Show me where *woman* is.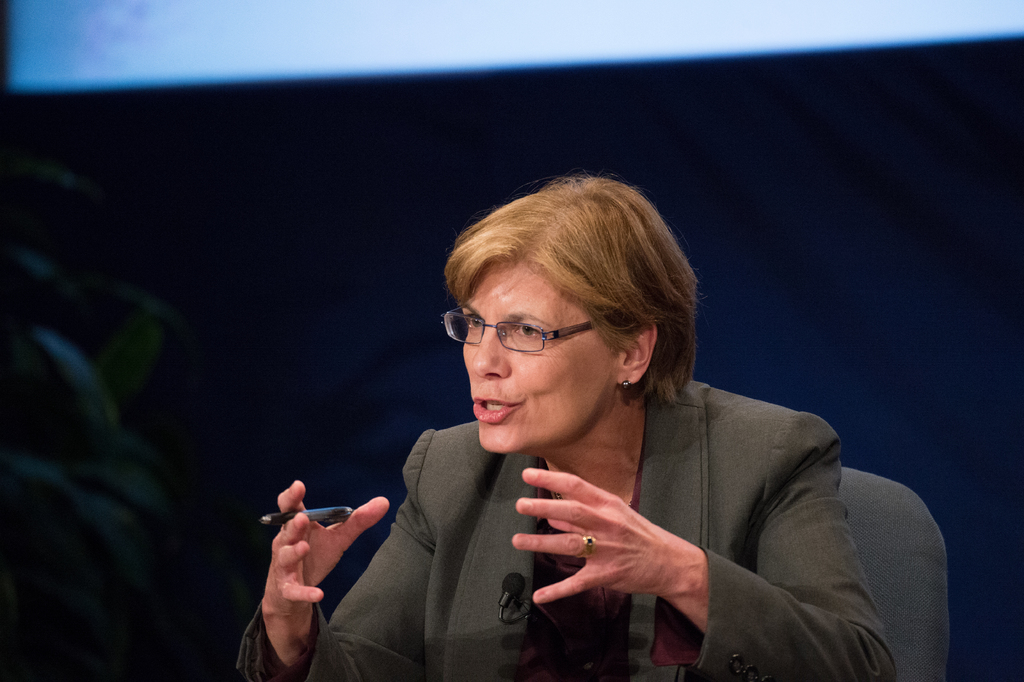
*woman* is at x1=303 y1=176 x2=876 y2=681.
